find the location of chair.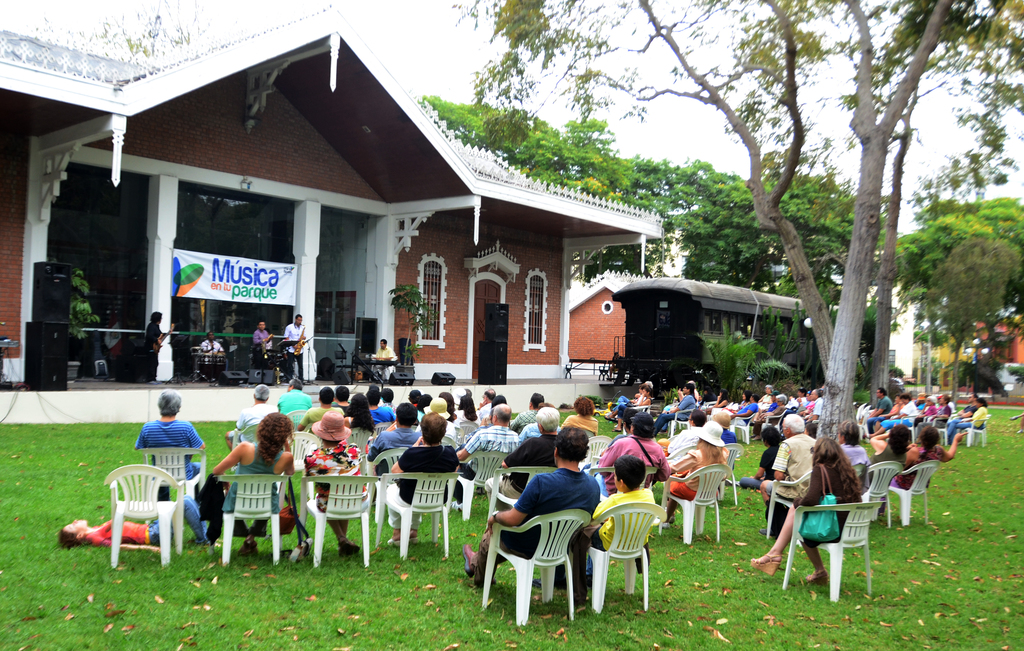
Location: 764,469,815,540.
